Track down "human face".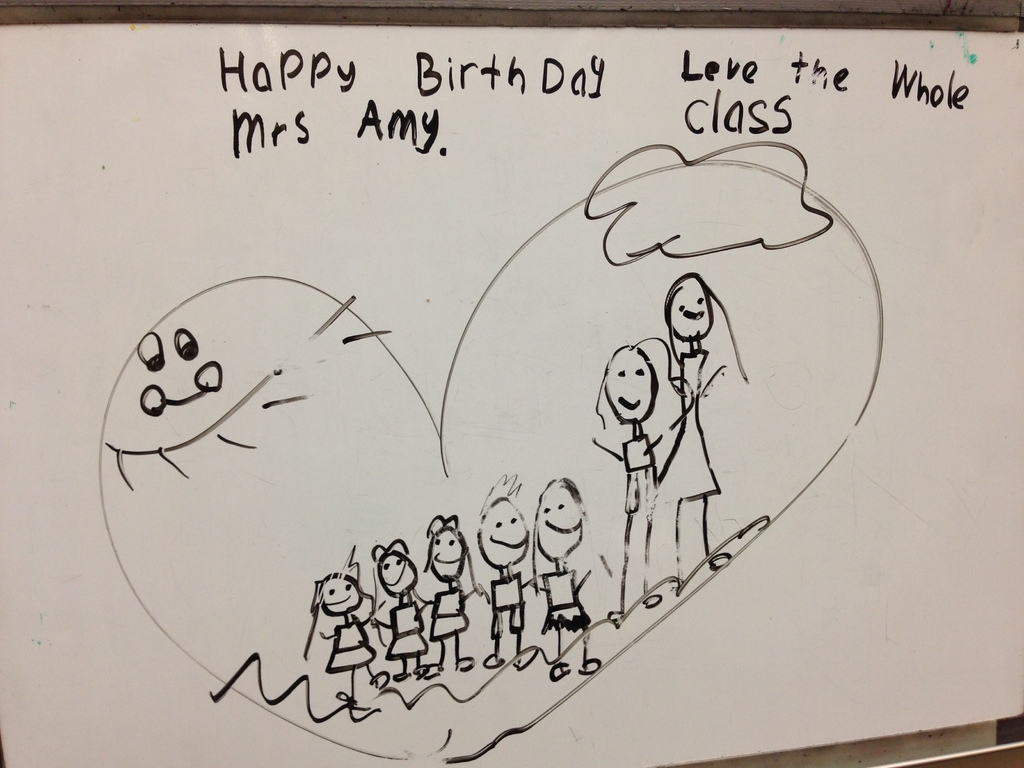
Tracked to [left=475, top=502, right=532, bottom=569].
